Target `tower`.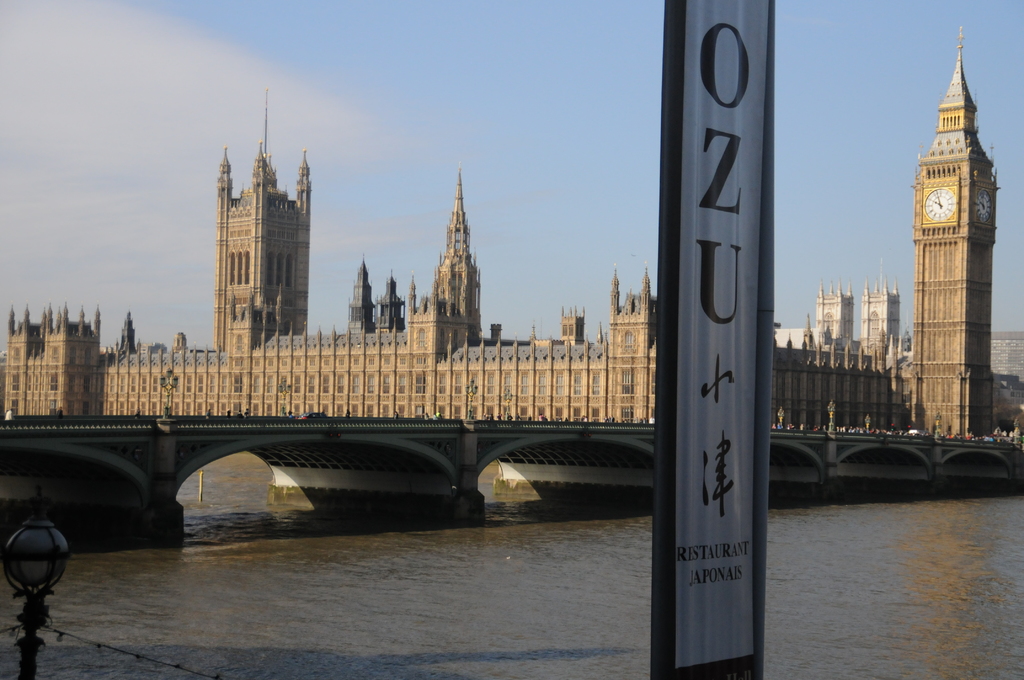
Target region: (905,15,1014,409).
